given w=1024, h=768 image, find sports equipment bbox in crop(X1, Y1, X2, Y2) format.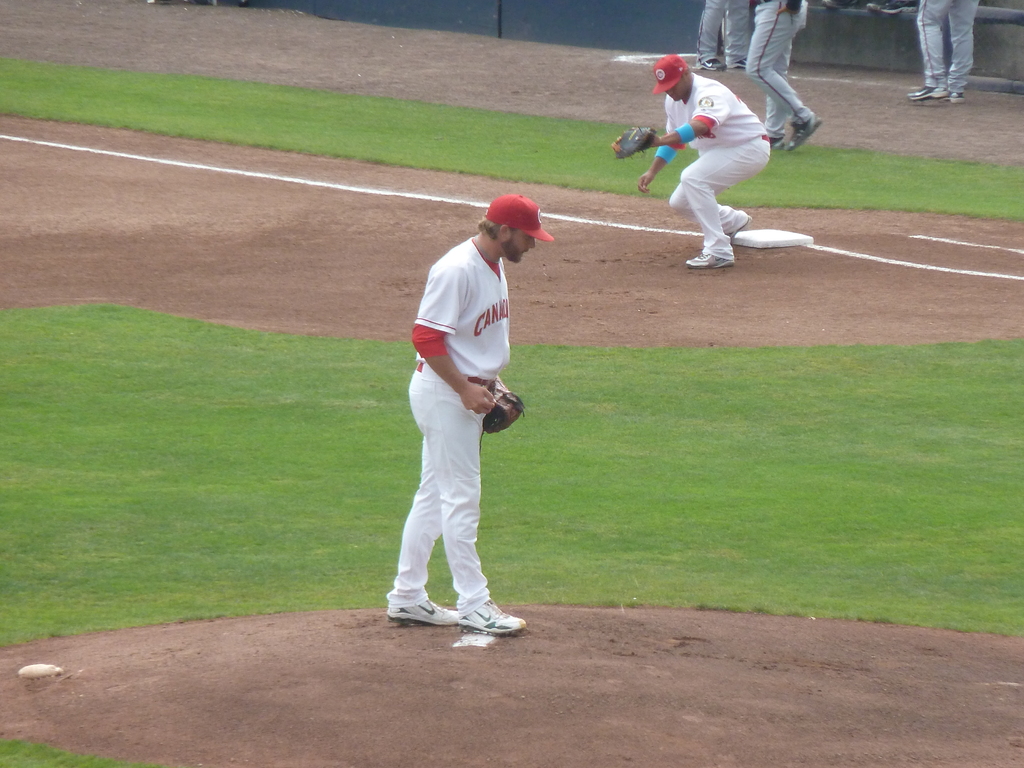
crop(785, 113, 826, 154).
